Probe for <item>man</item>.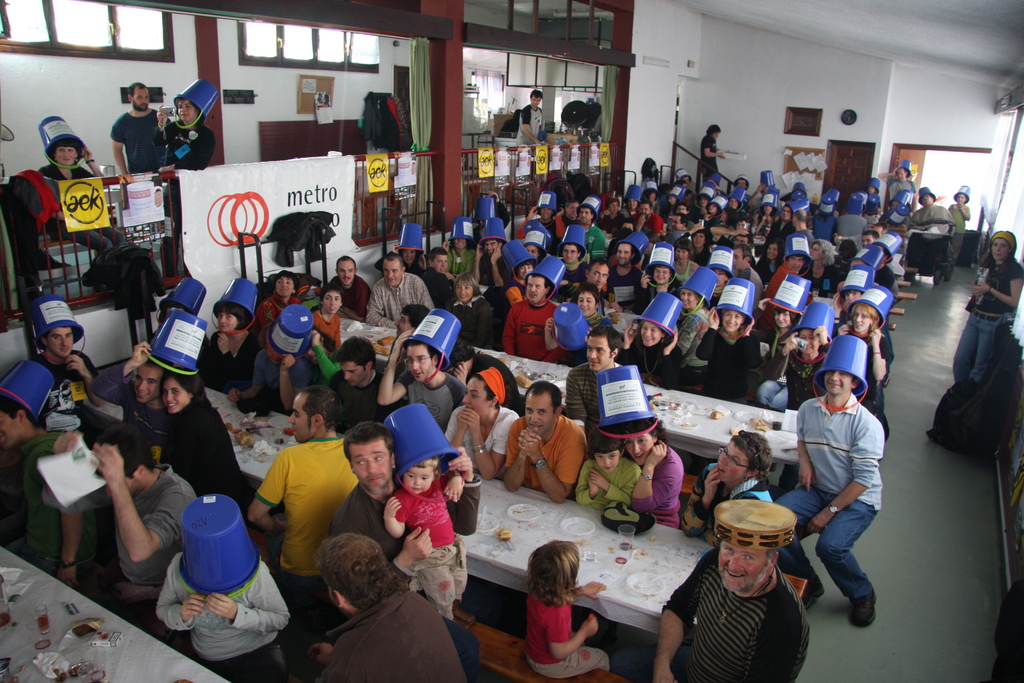
Probe result: <box>732,247,771,306</box>.
